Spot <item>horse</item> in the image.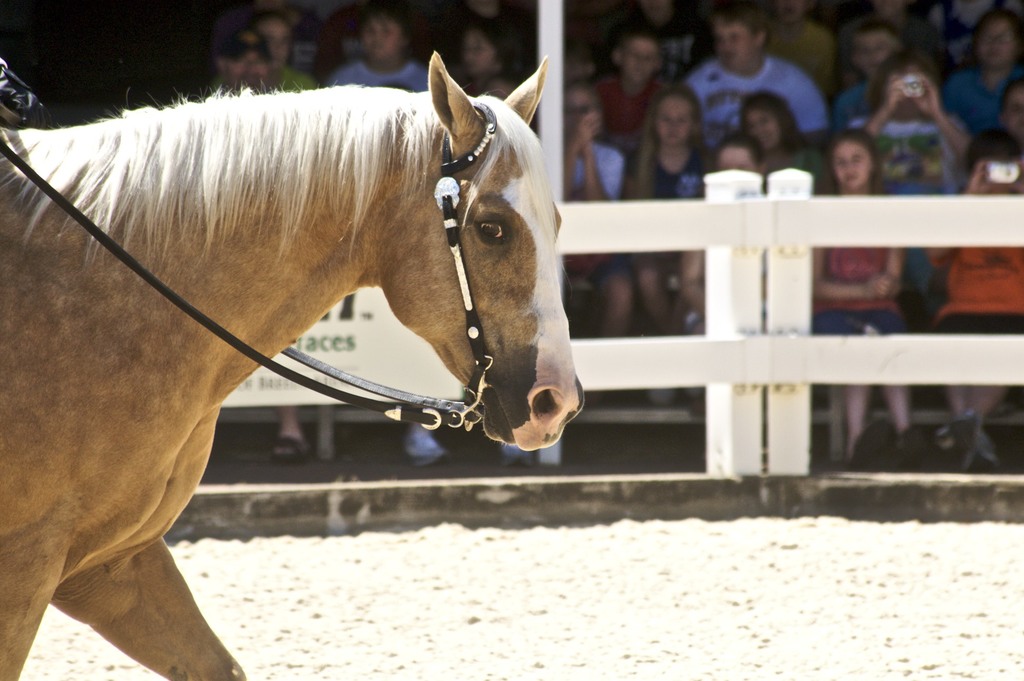
<item>horse</item> found at box=[1, 51, 582, 680].
